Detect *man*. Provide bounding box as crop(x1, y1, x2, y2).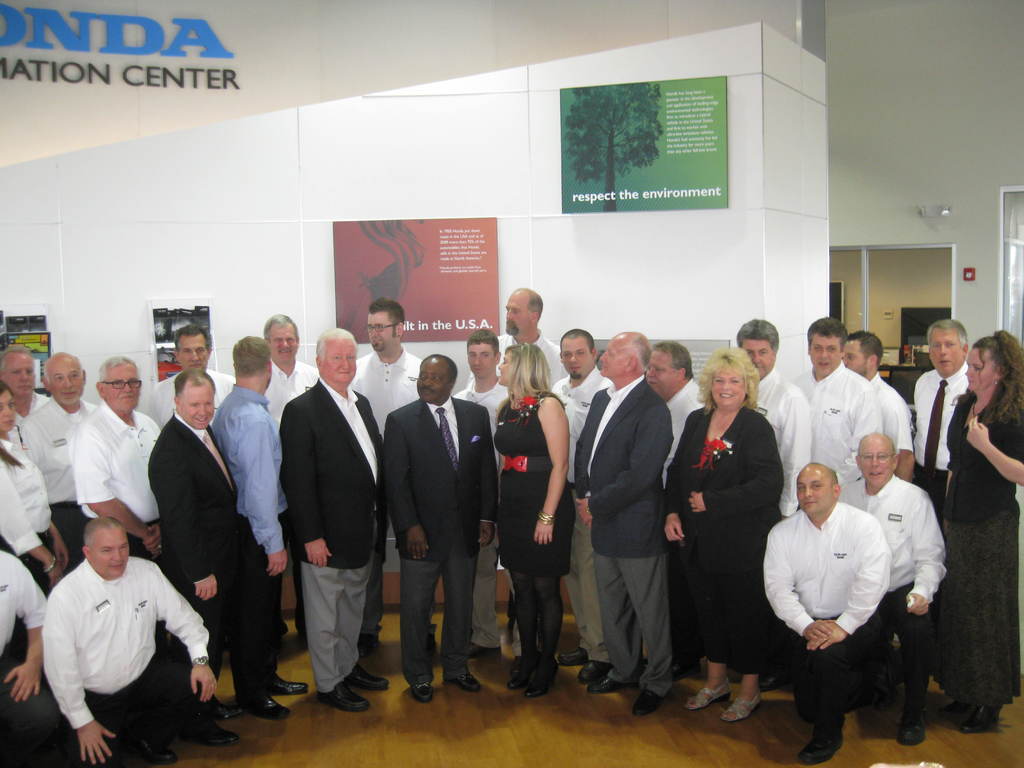
crop(349, 302, 427, 648).
